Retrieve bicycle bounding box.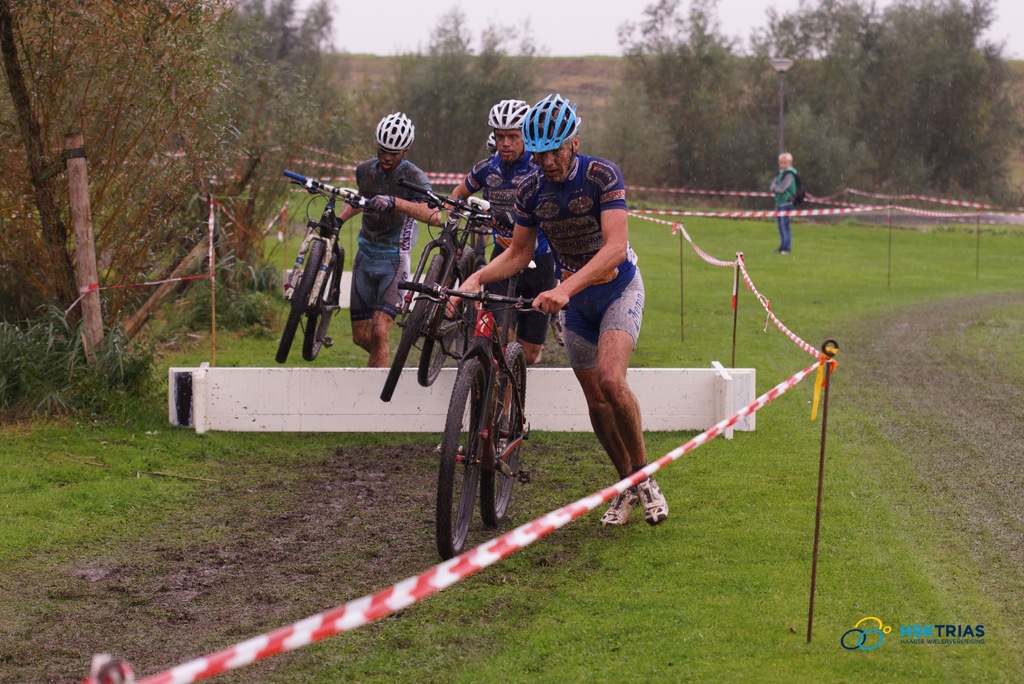
Bounding box: {"left": 380, "top": 175, "right": 493, "bottom": 402}.
